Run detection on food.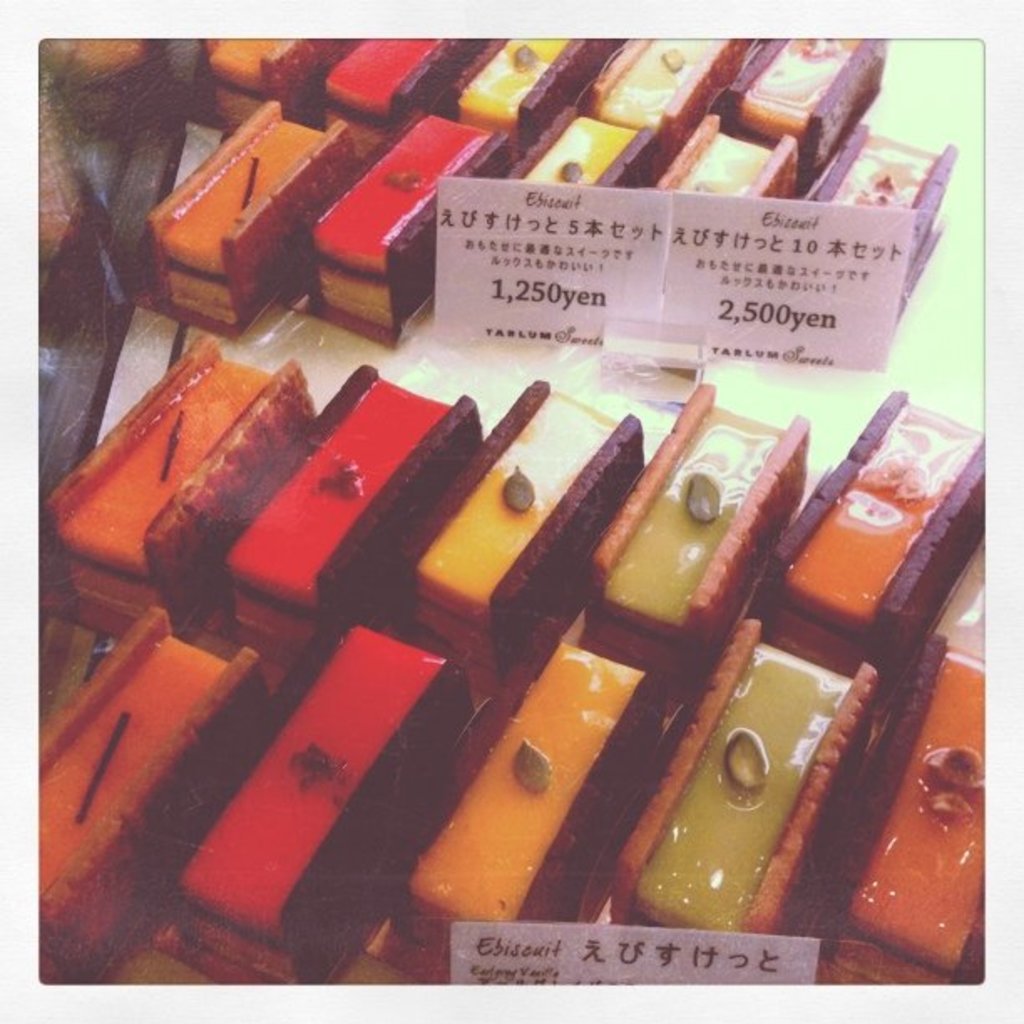
Result: box=[306, 37, 484, 156].
